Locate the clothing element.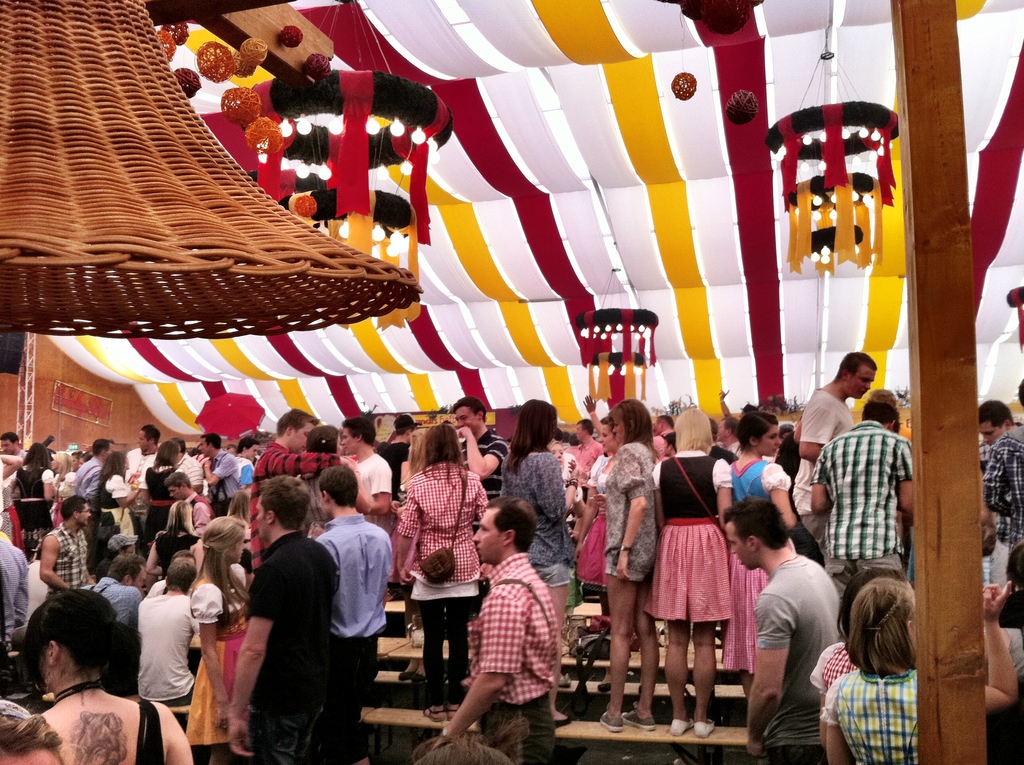
Element bbox: <box>753,552,833,753</box>.
